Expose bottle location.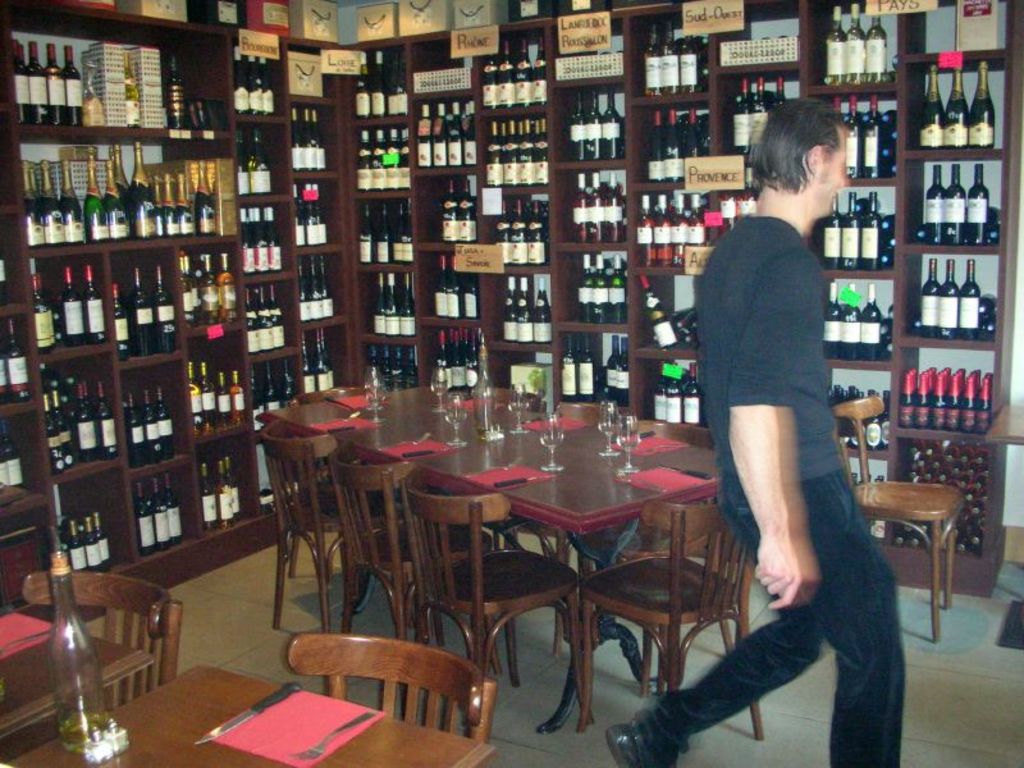
Exposed at [177,175,195,238].
